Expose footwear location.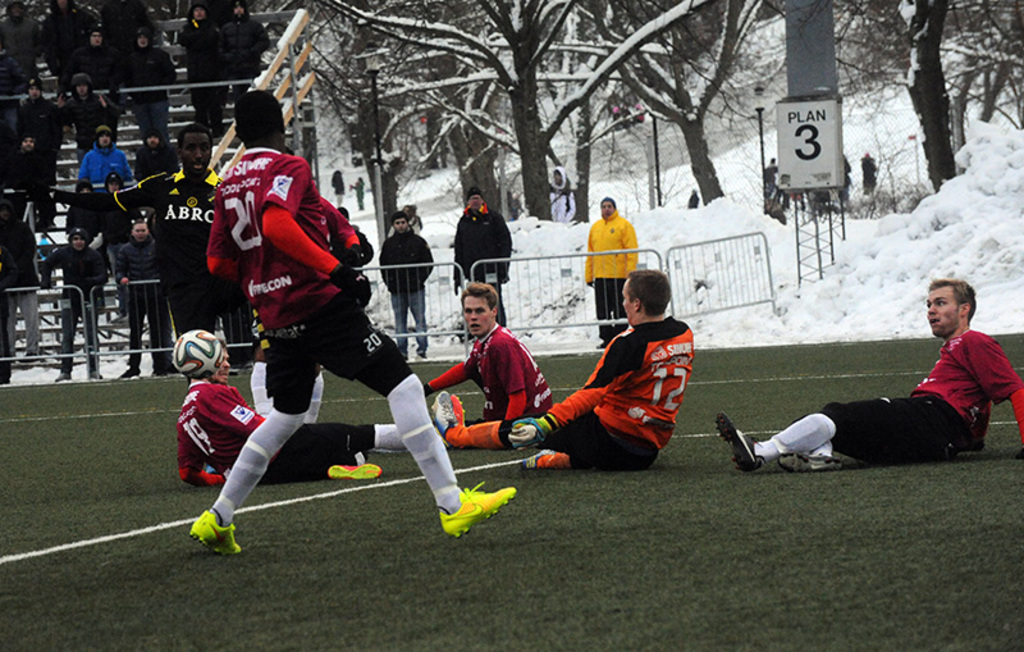
Exposed at [329,456,378,479].
